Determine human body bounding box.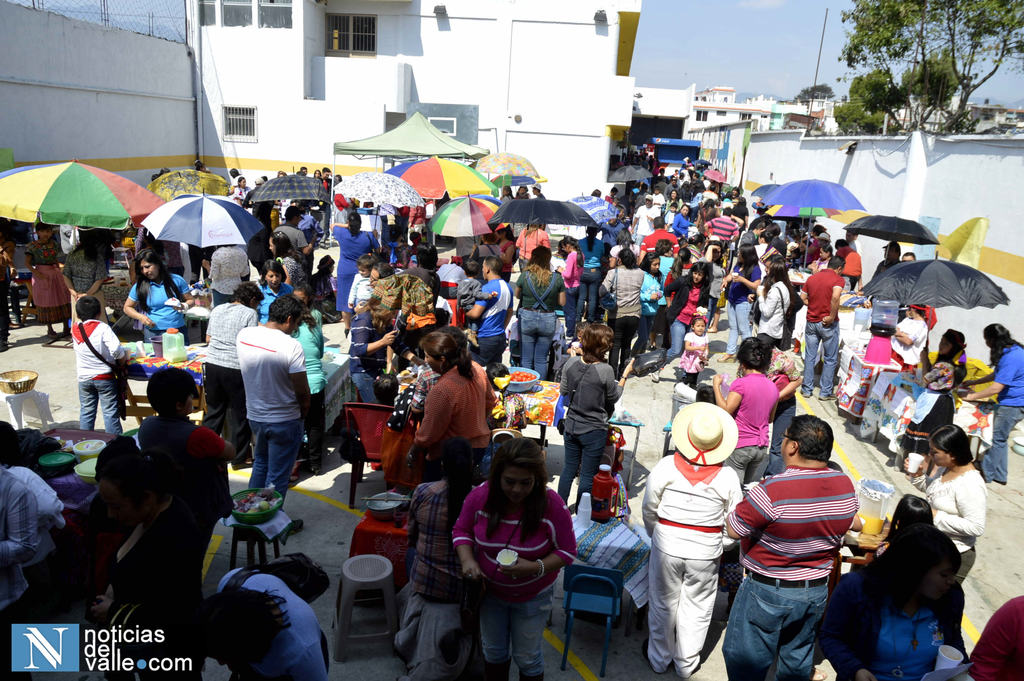
Determined: detection(705, 339, 775, 499).
